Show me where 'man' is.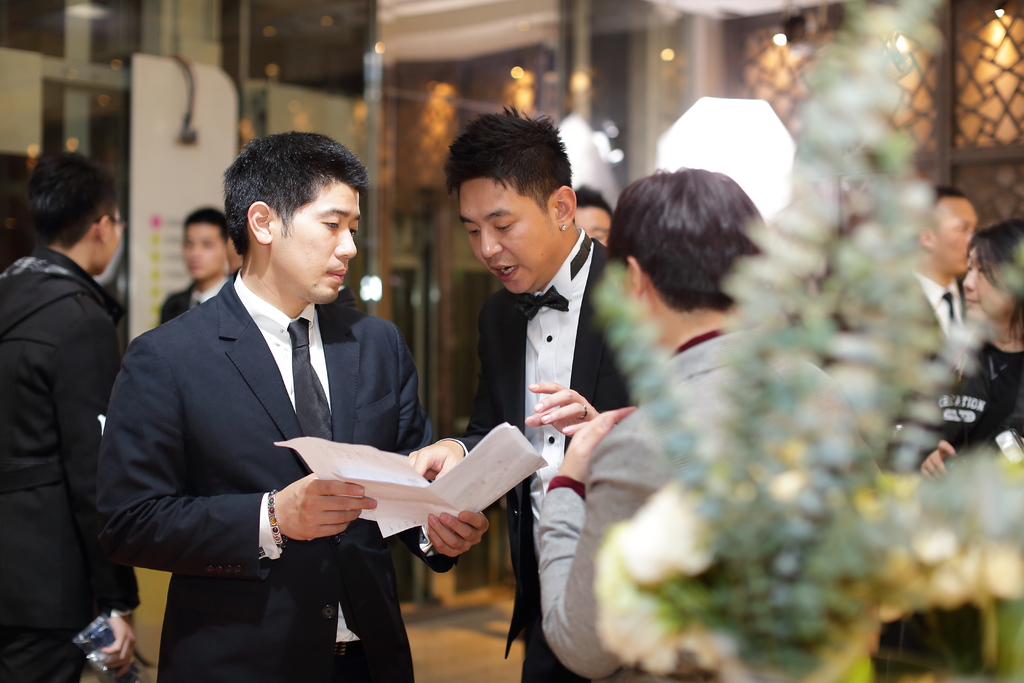
'man' is at locate(527, 149, 884, 682).
